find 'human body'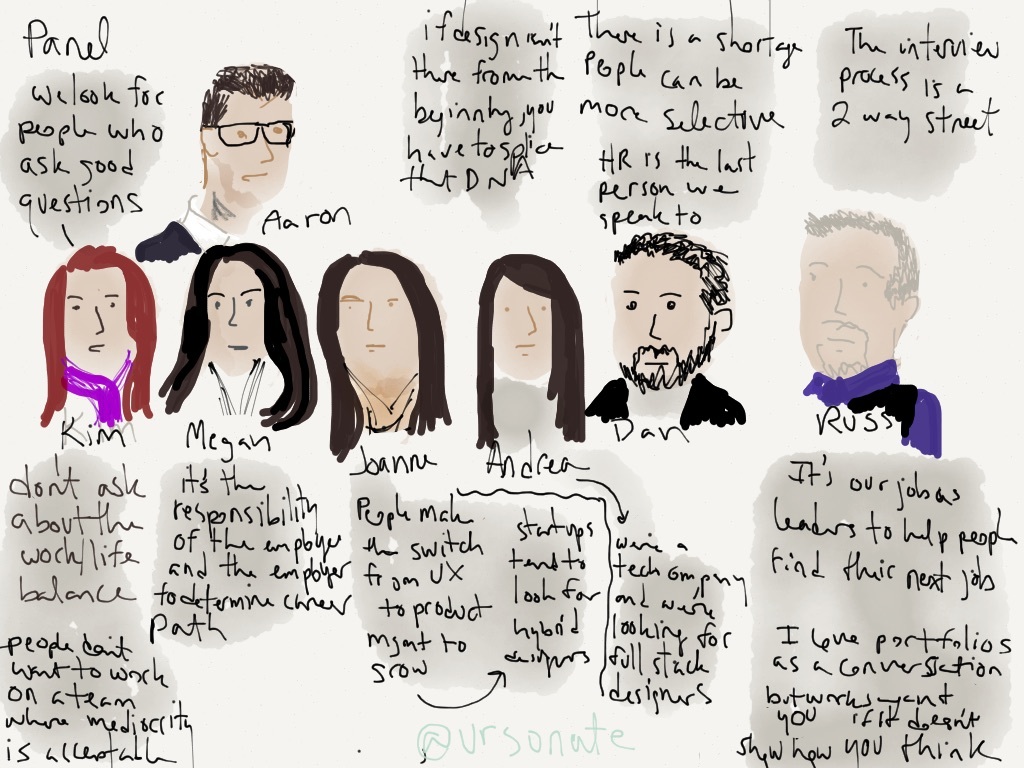
x1=791 y1=375 x2=946 y2=451
